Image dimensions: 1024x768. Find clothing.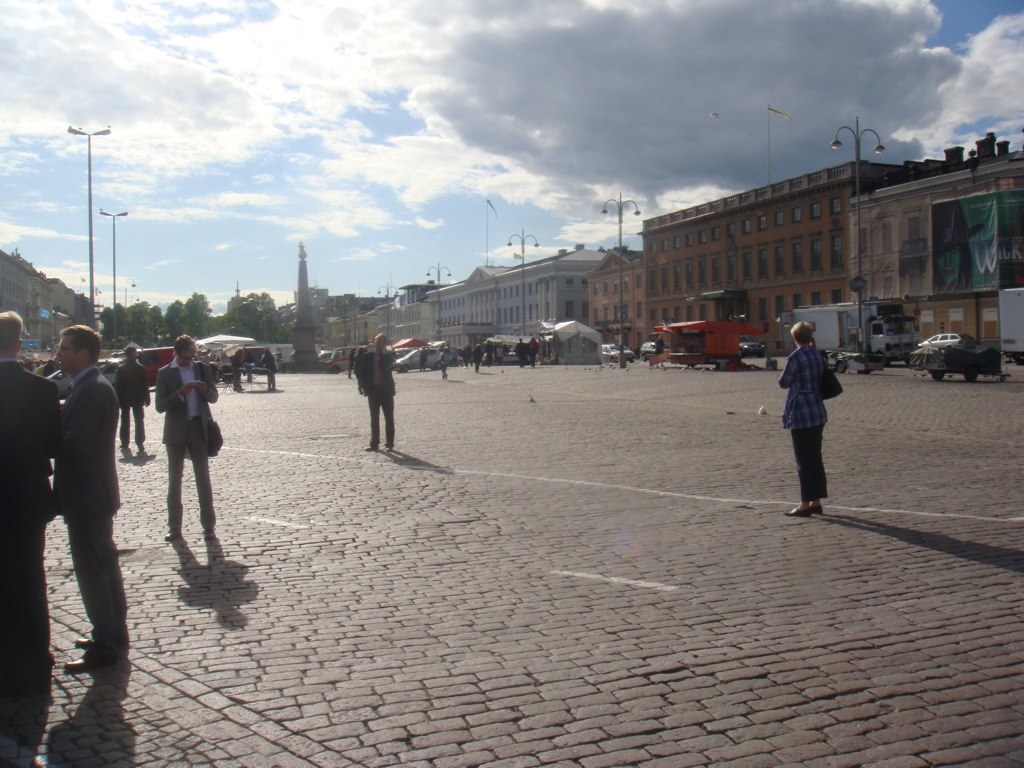
516:336:530:367.
